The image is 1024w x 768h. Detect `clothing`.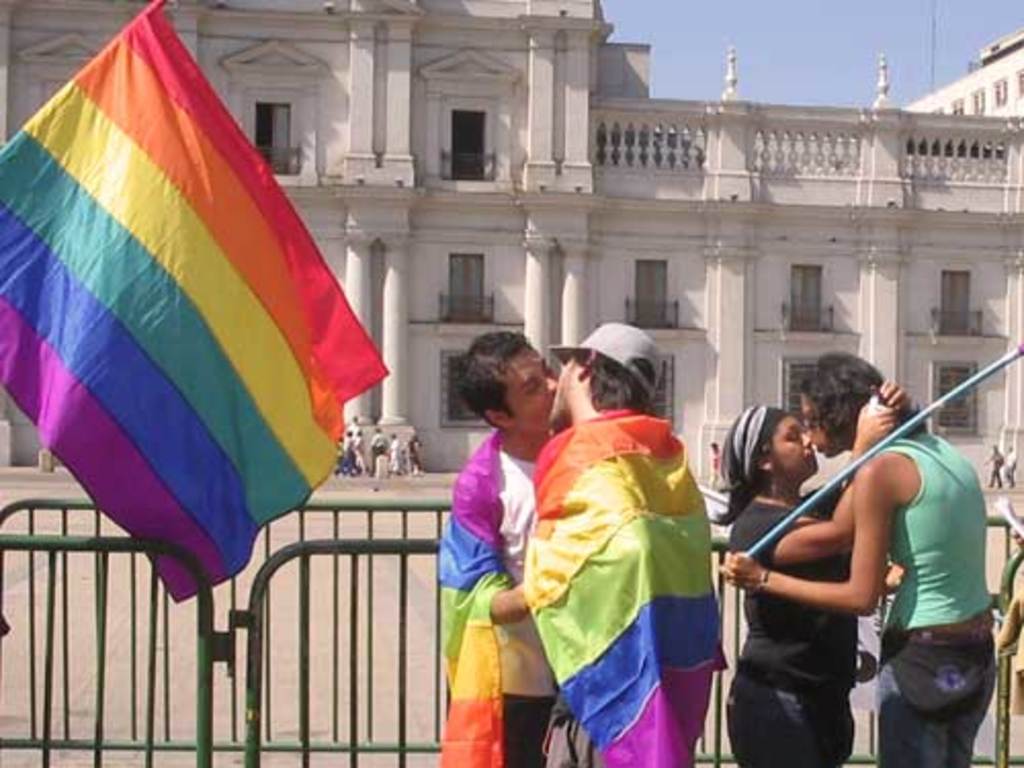
Detection: [left=516, top=367, right=715, bottom=745].
